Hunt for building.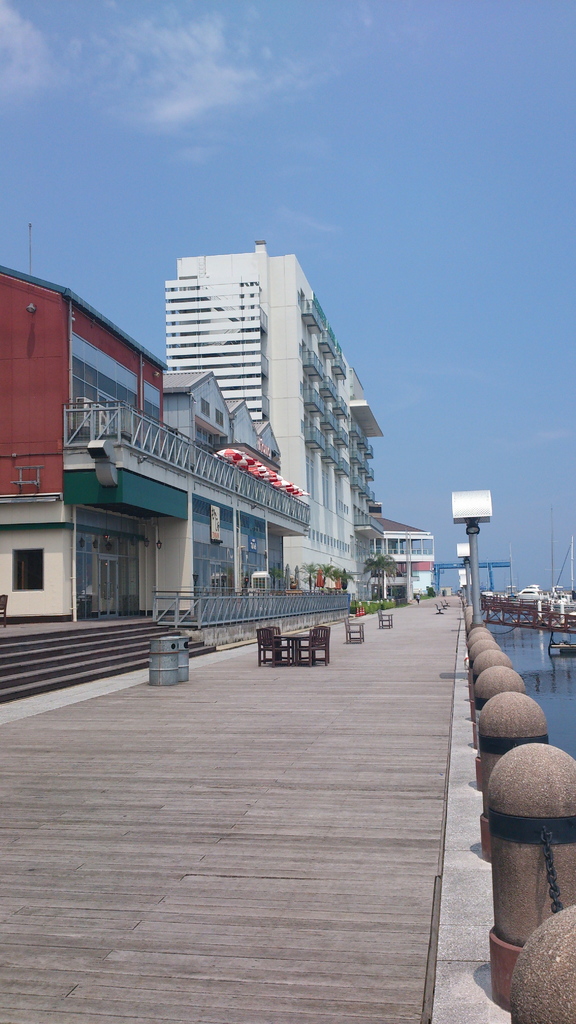
Hunted down at rect(161, 371, 308, 644).
